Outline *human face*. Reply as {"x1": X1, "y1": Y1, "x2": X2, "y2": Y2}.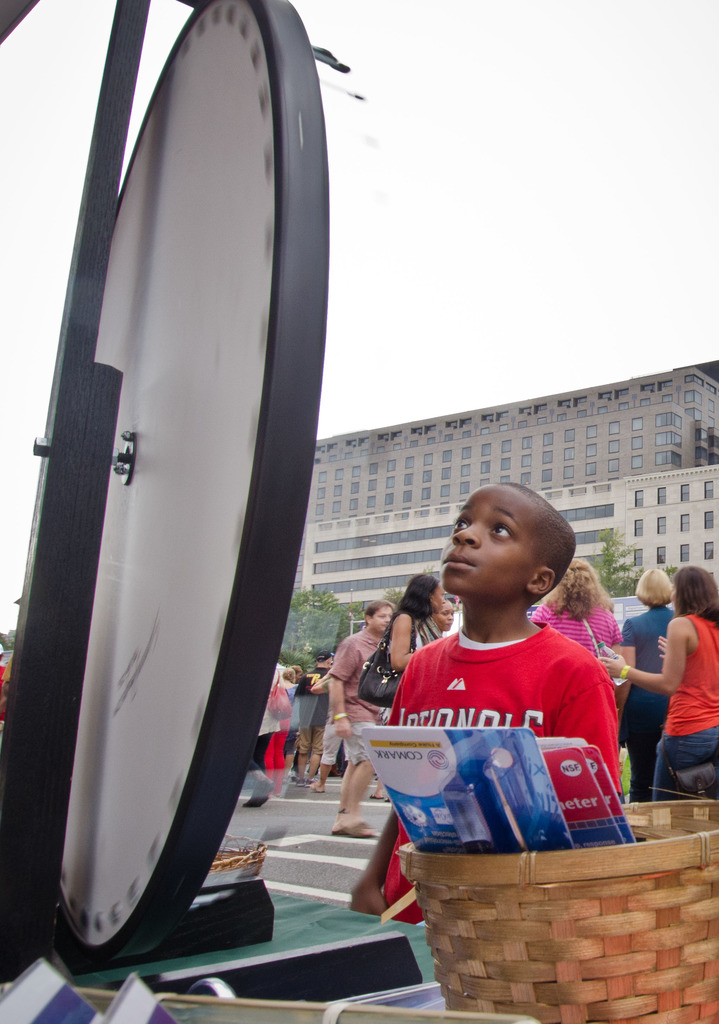
{"x1": 293, "y1": 670, "x2": 303, "y2": 686}.
